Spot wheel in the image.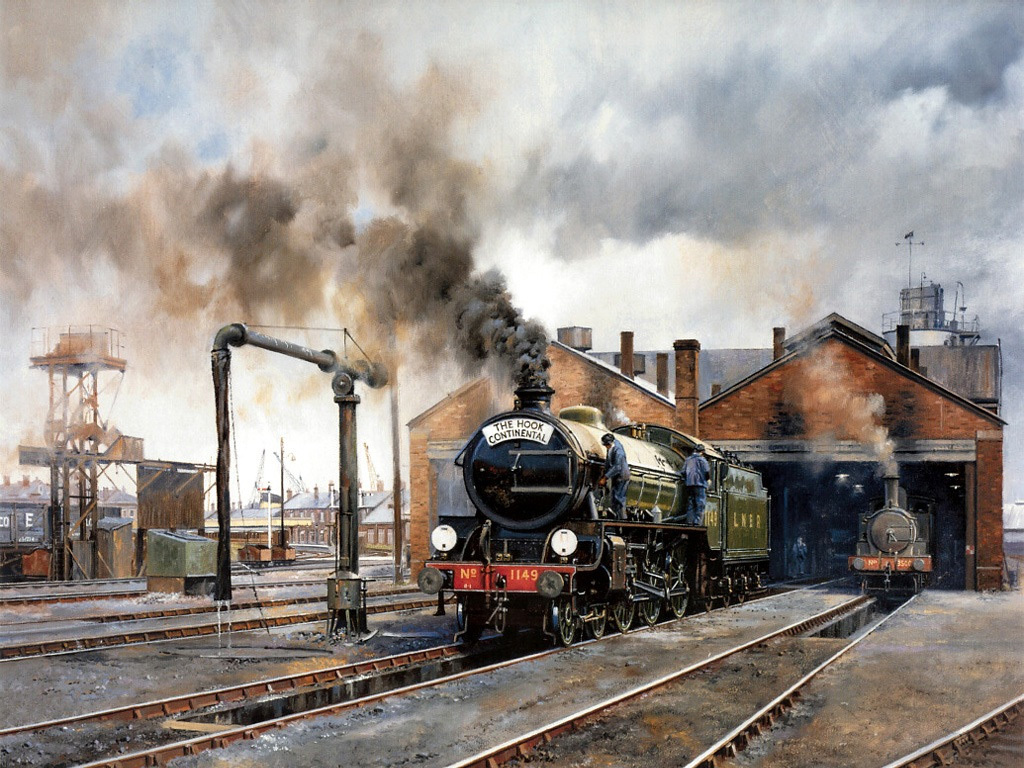
wheel found at (617,594,635,631).
